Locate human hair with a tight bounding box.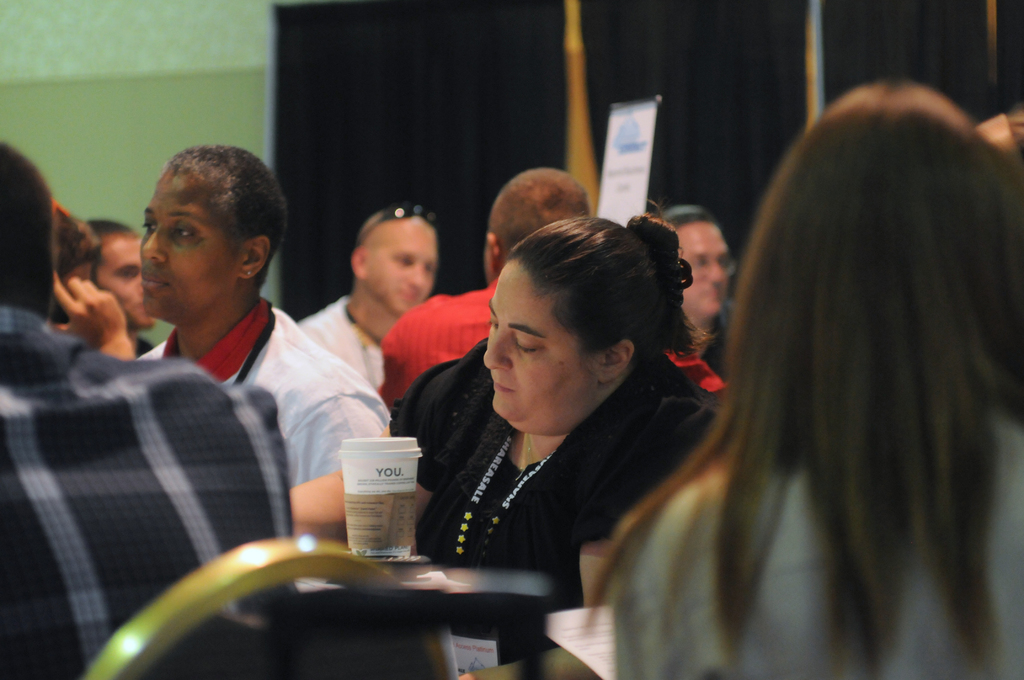
<region>662, 58, 1023, 677</region>.
